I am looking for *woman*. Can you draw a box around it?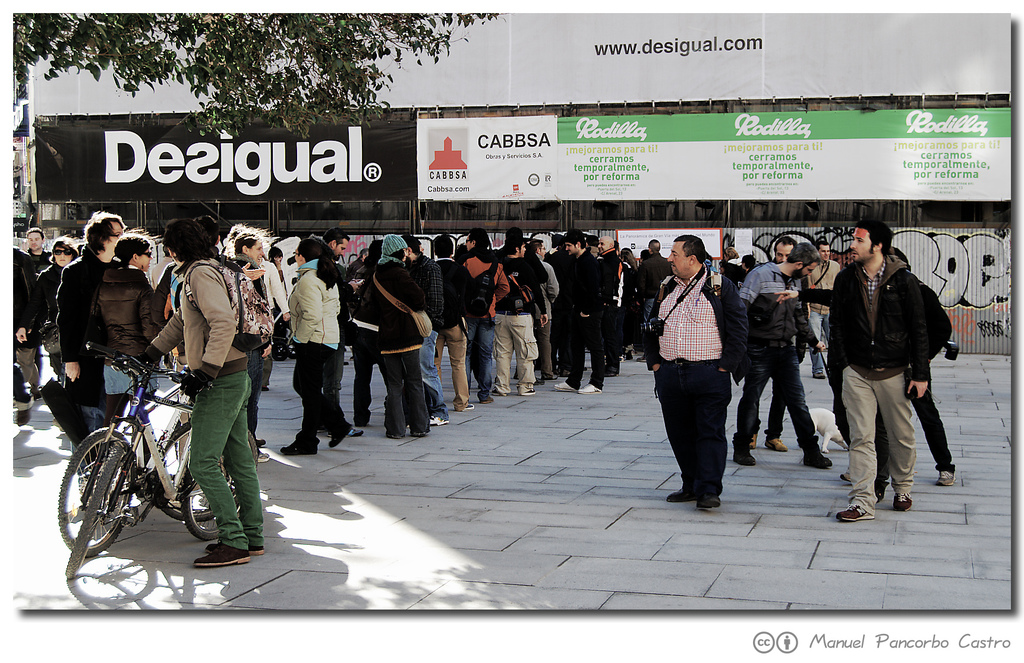
Sure, the bounding box is pyautogui.locateOnScreen(227, 225, 278, 464).
